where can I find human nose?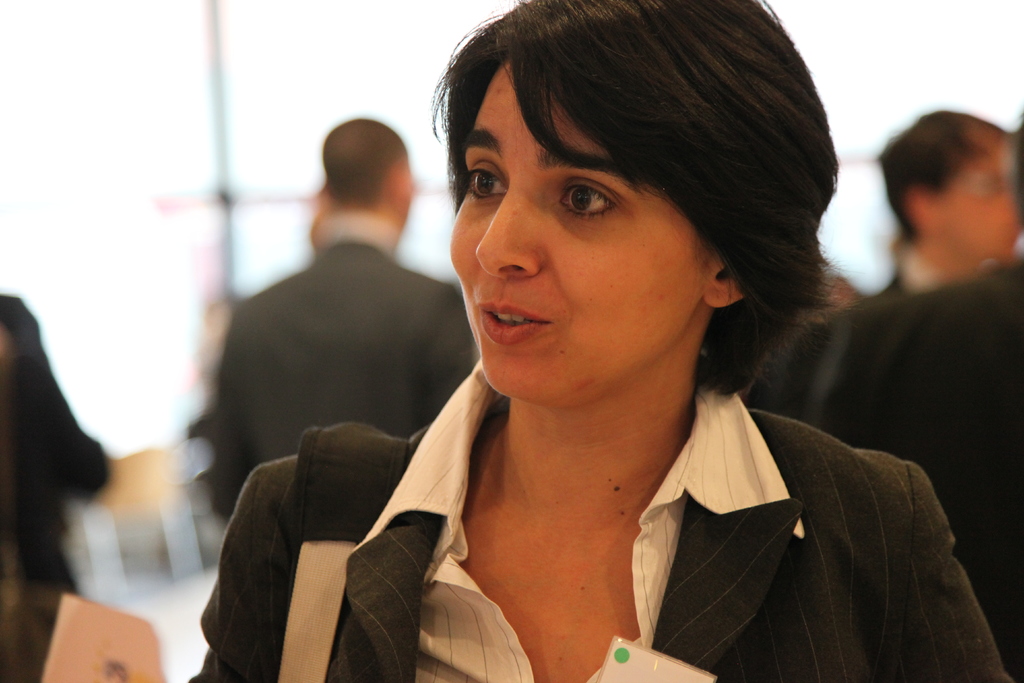
You can find it at 472 193 540 283.
